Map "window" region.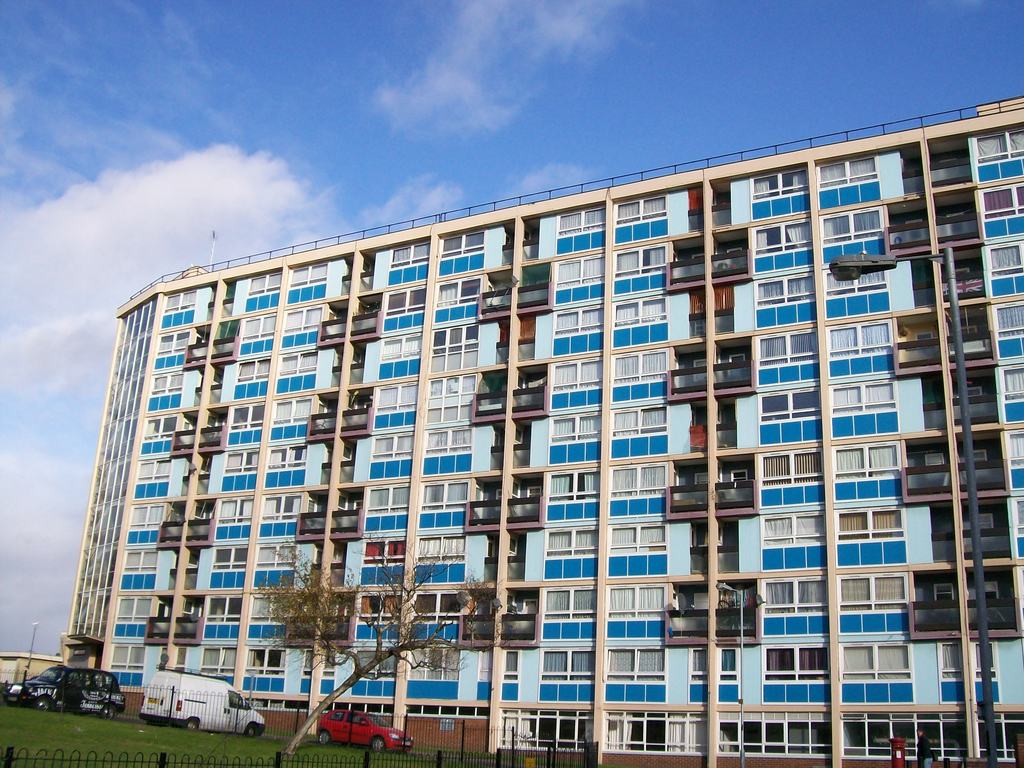
Mapped to 136 456 172 483.
